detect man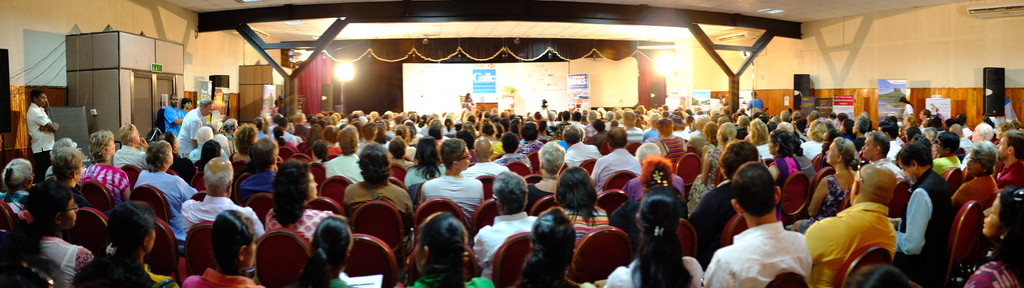
<box>851,116,872,149</box>
